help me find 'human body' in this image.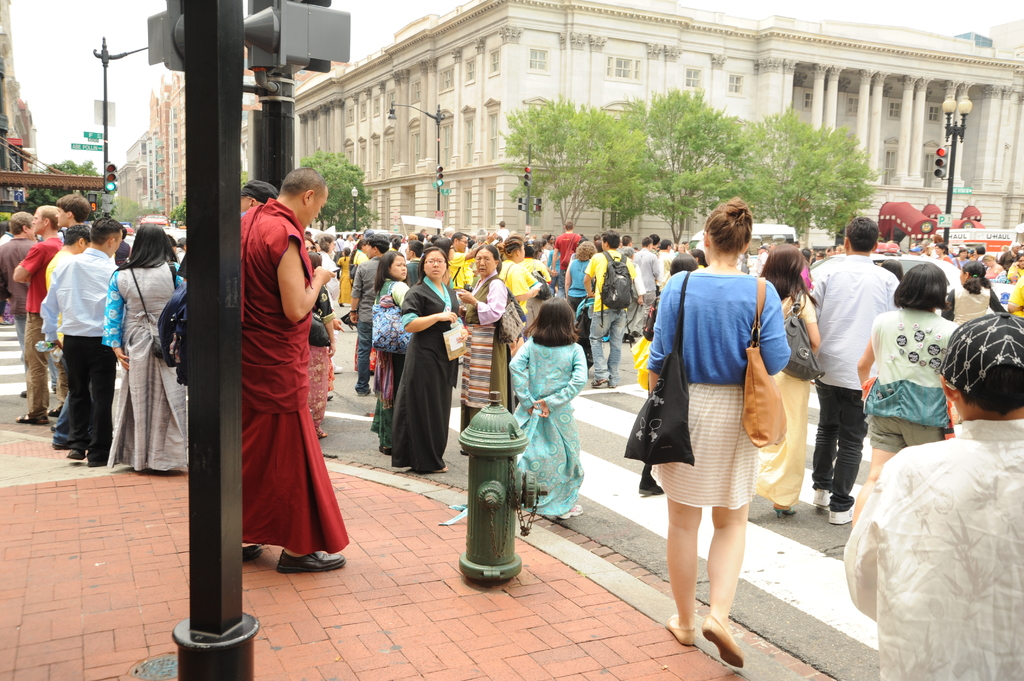
Found it: BBox(348, 256, 386, 391).
